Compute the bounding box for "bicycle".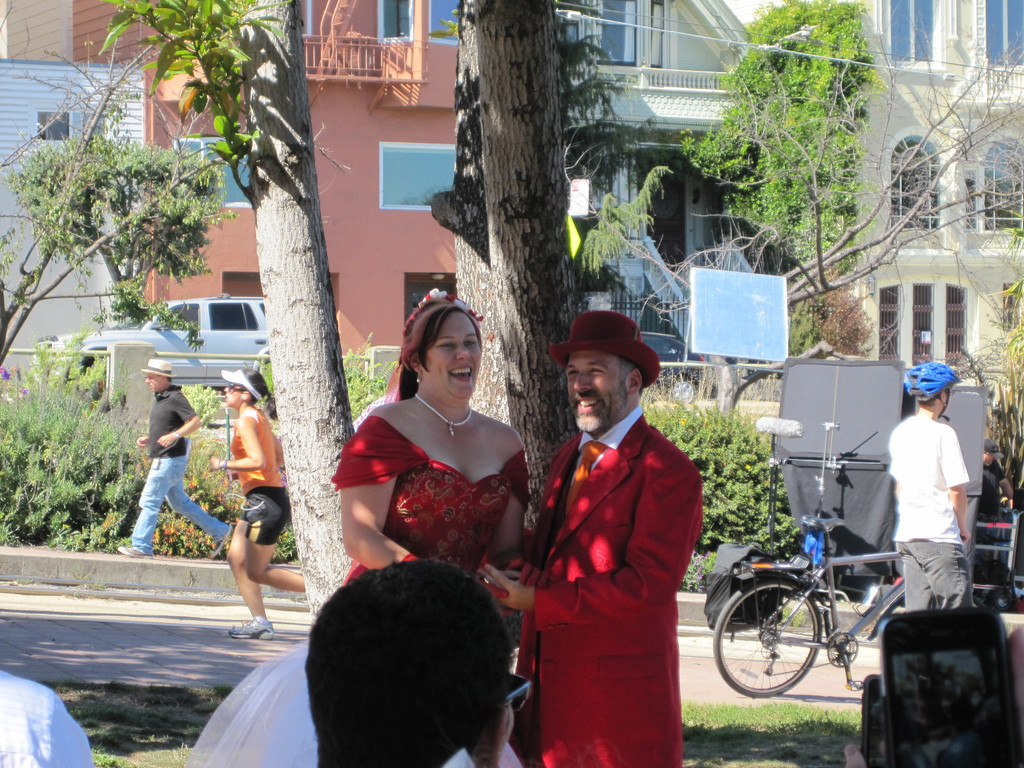
region(710, 511, 980, 698).
